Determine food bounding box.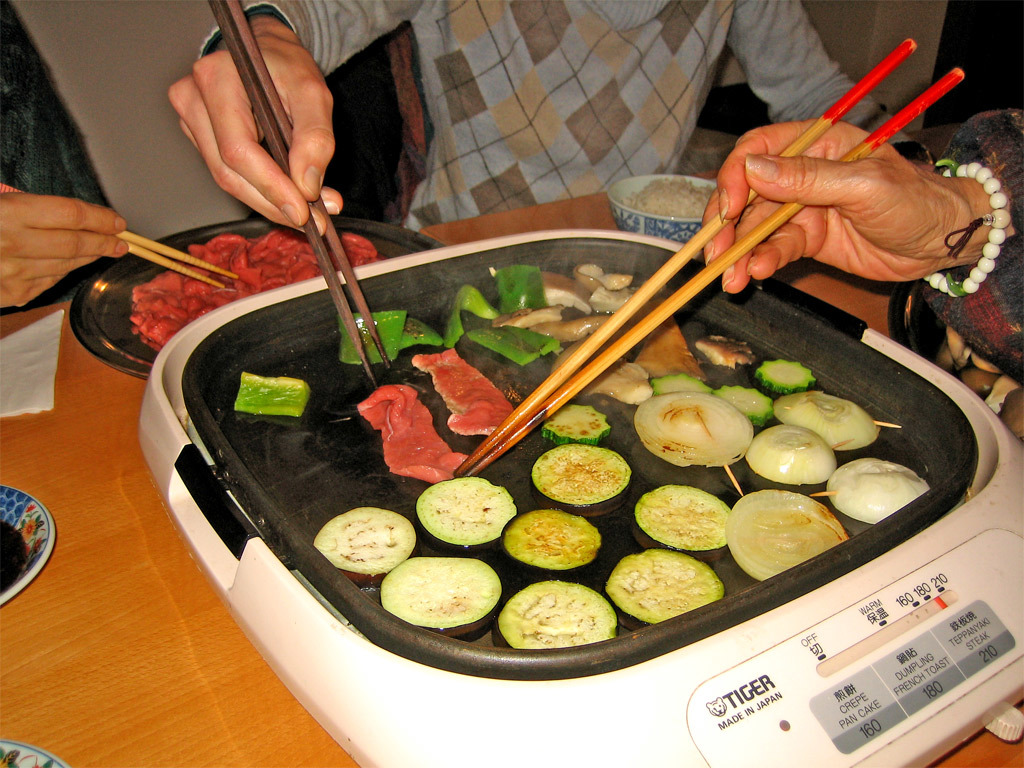
Determined: bbox=(315, 501, 416, 573).
